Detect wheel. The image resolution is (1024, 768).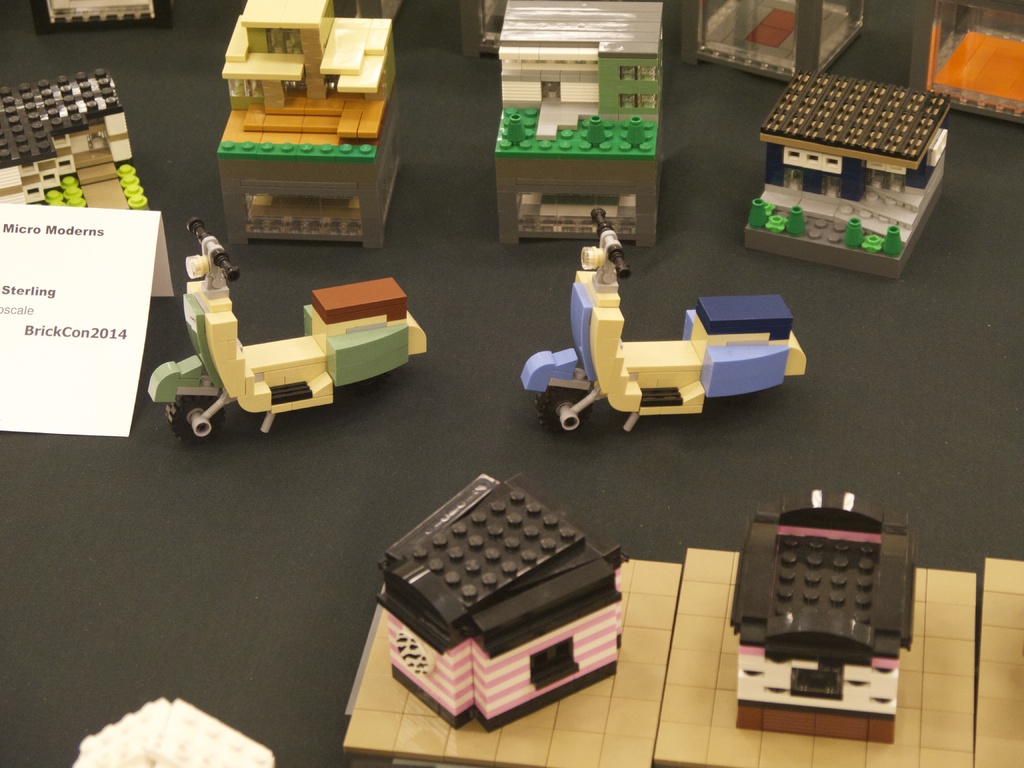
box(722, 391, 758, 406).
